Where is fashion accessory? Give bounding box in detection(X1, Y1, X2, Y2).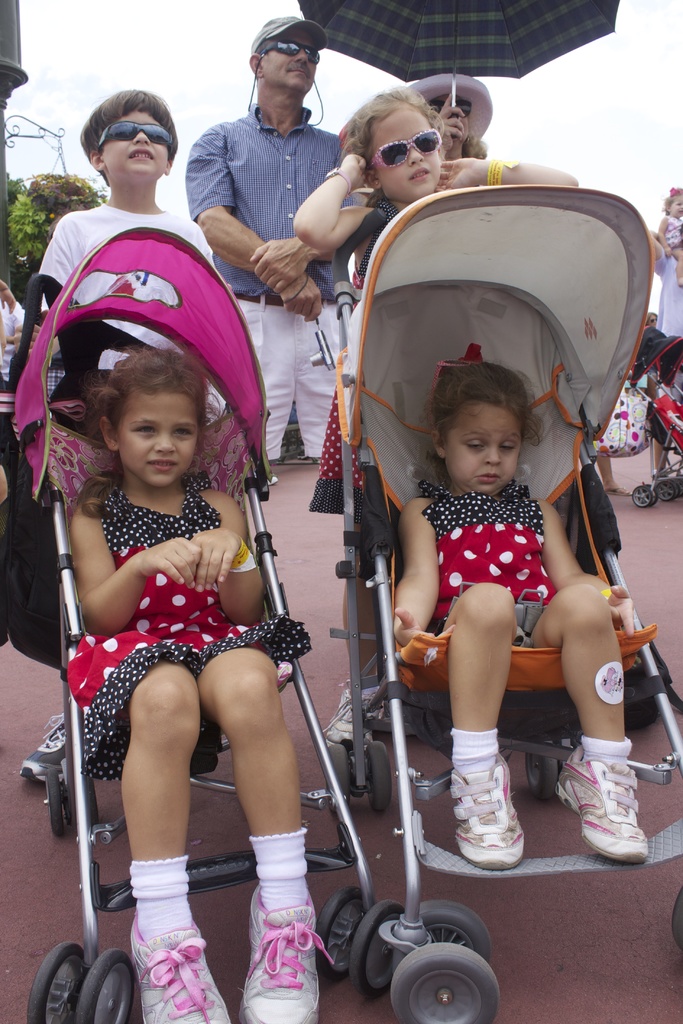
detection(600, 588, 613, 602).
